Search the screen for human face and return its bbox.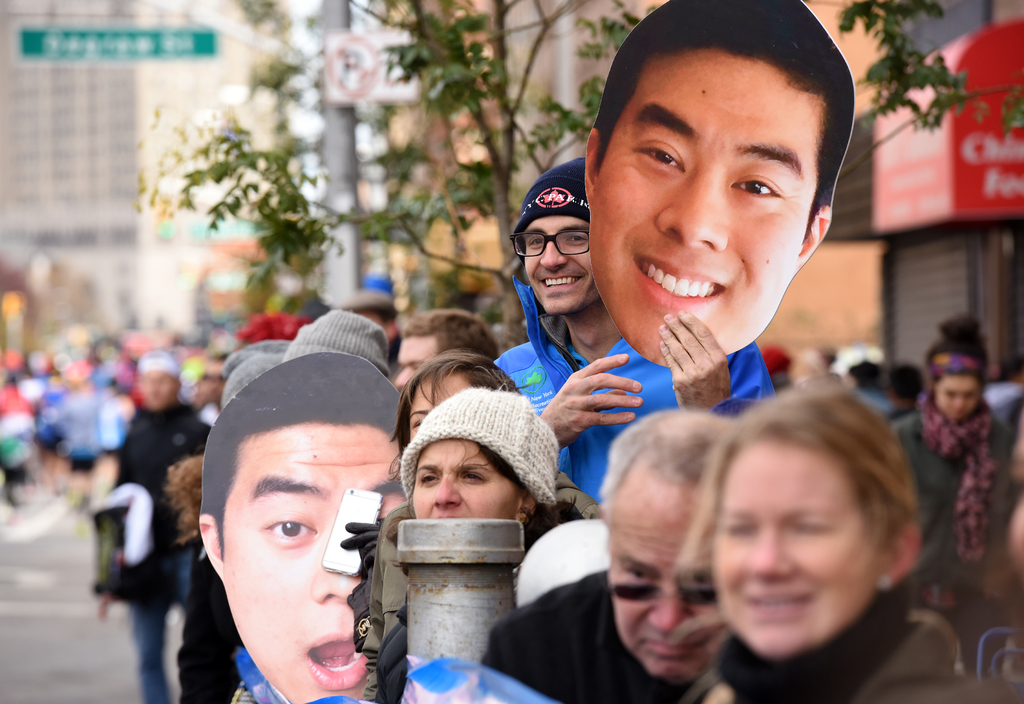
Found: 404,377,471,440.
